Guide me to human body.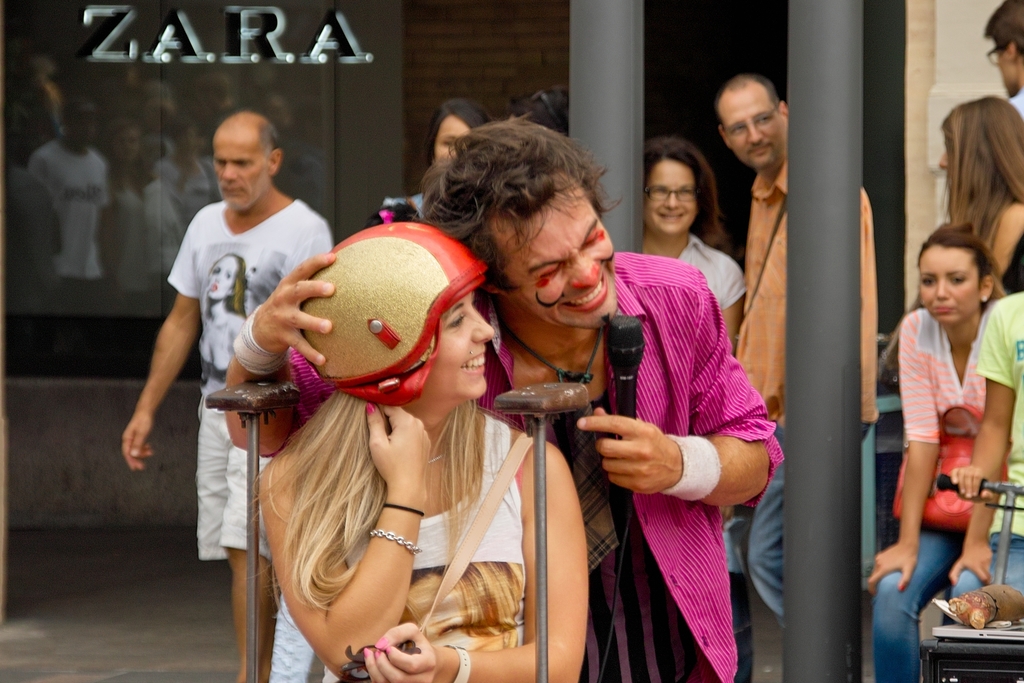
Guidance: l=956, t=293, r=1023, b=624.
